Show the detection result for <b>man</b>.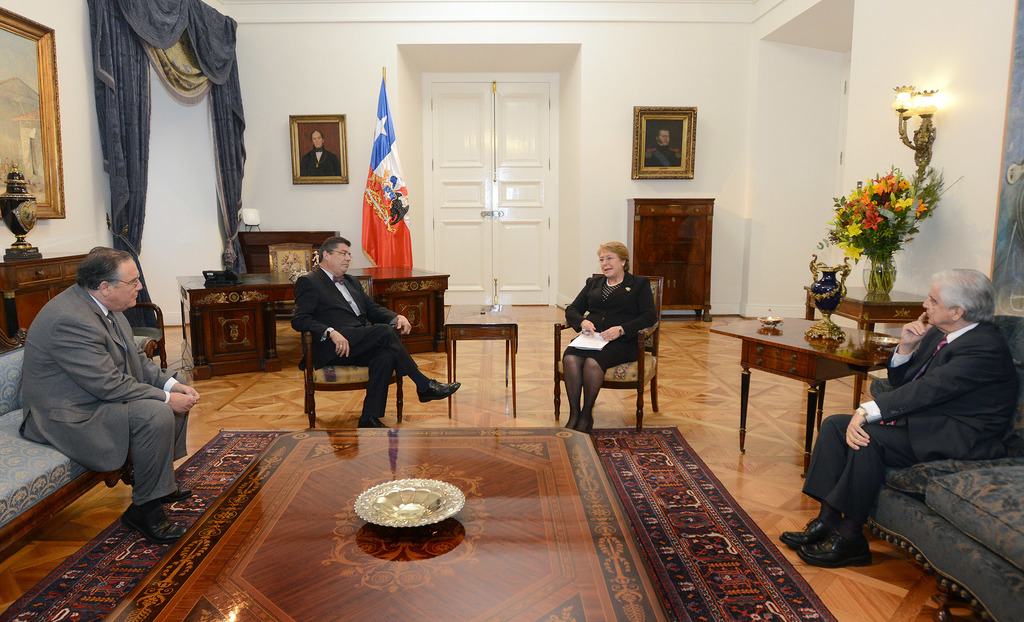
bbox=(19, 231, 189, 531).
